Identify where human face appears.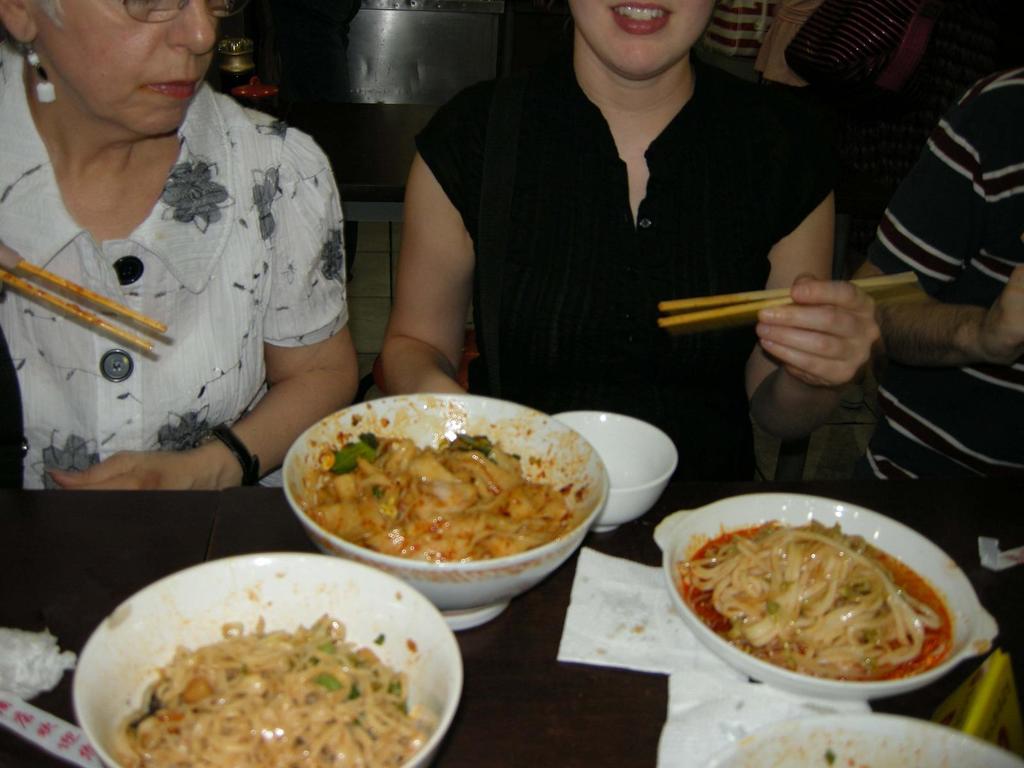
Appears at region(38, 0, 230, 132).
